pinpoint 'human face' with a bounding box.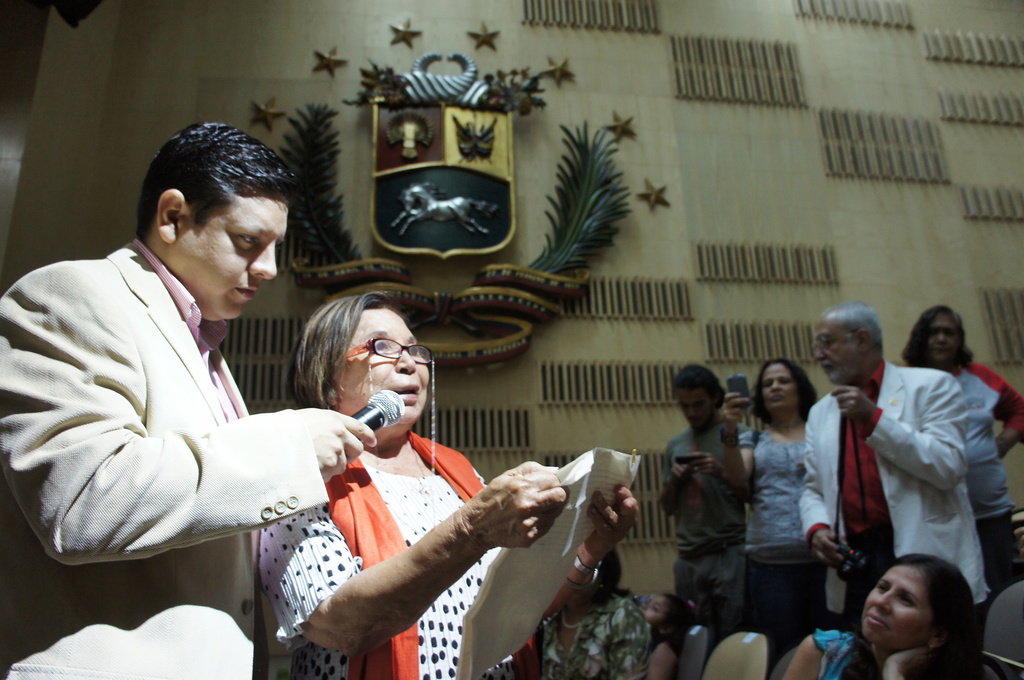
[172, 191, 287, 323].
